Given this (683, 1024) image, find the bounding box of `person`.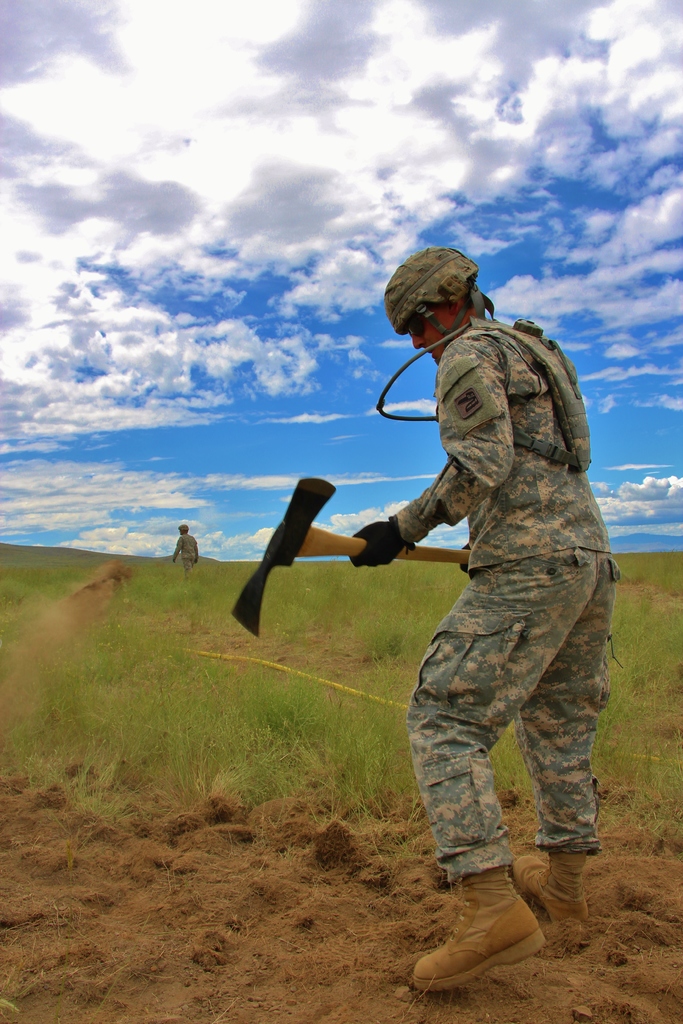
x1=340 y1=234 x2=624 y2=1003.
